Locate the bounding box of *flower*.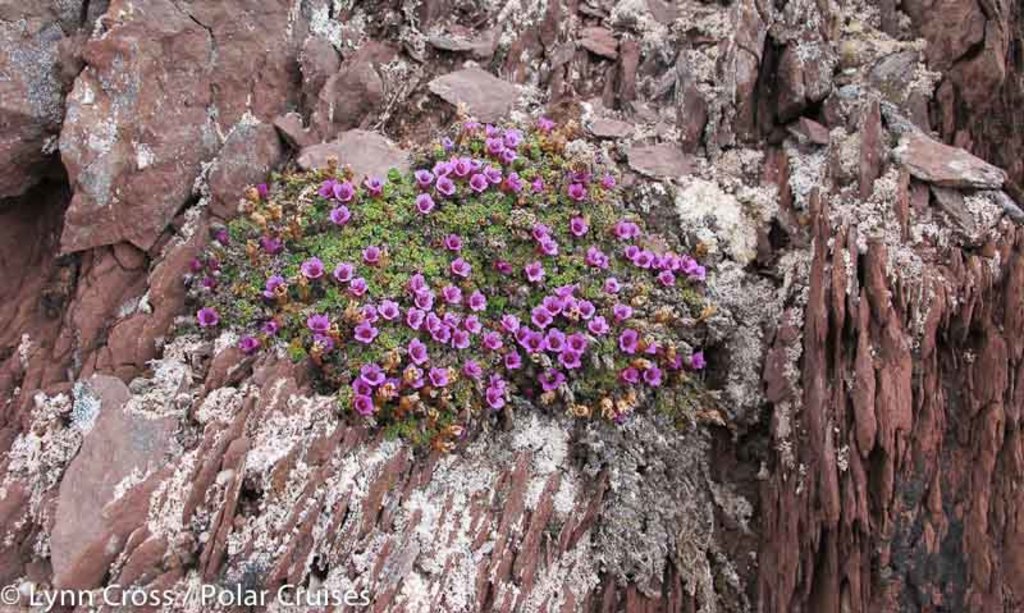
Bounding box: region(332, 197, 351, 225).
